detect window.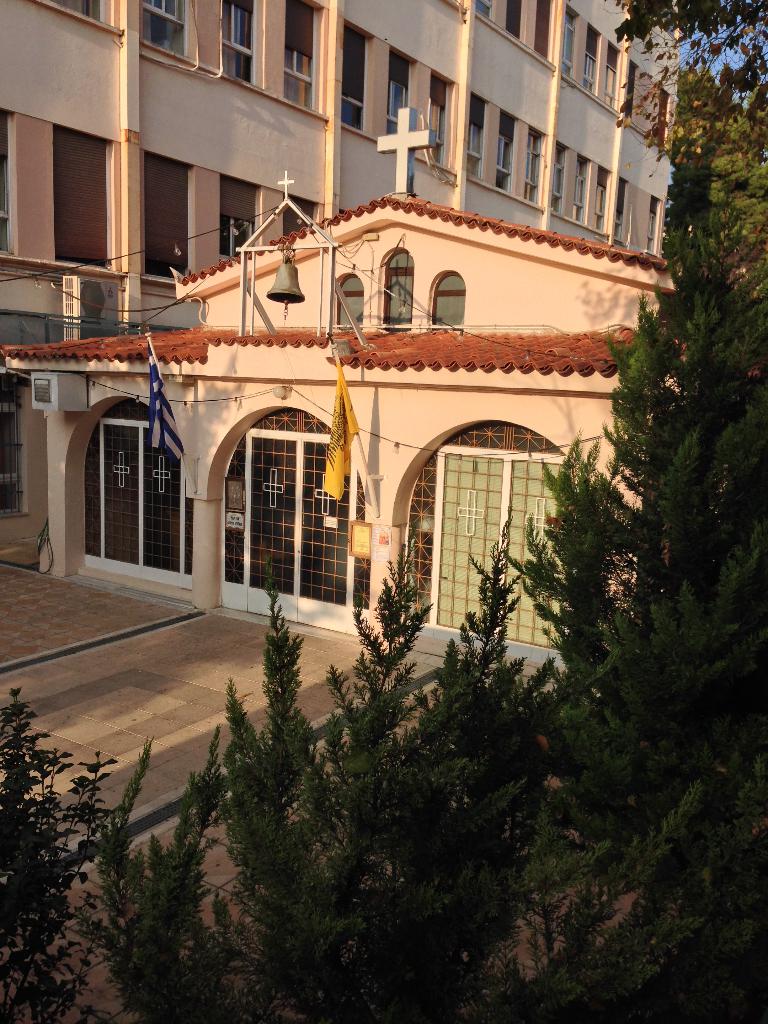
Detected at <region>387, 248, 415, 326</region>.
